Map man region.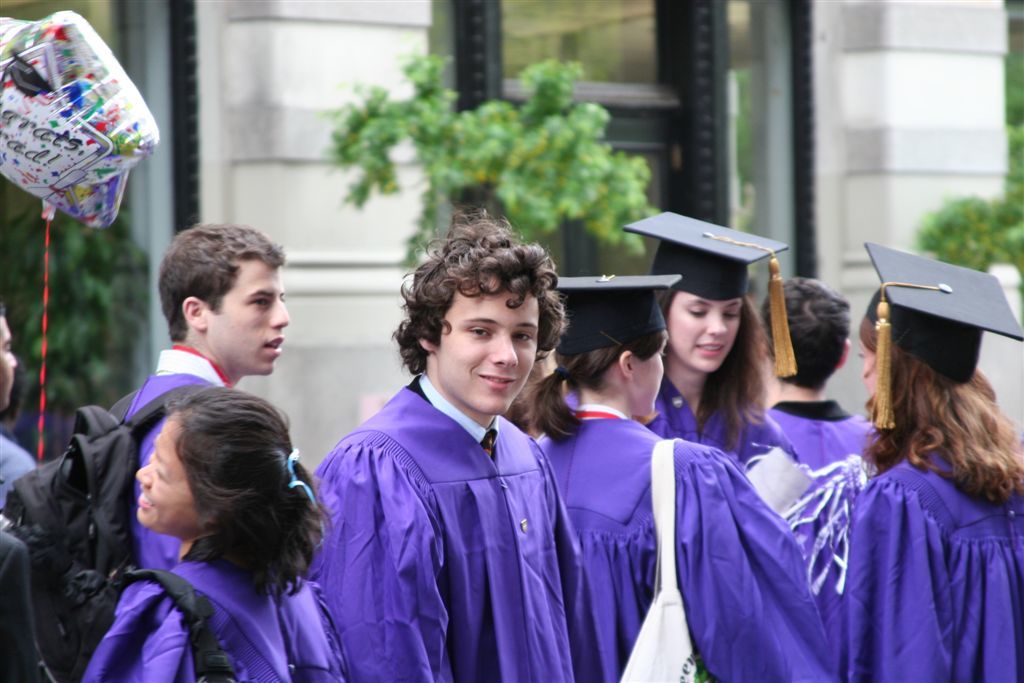
Mapped to 311,206,601,682.
